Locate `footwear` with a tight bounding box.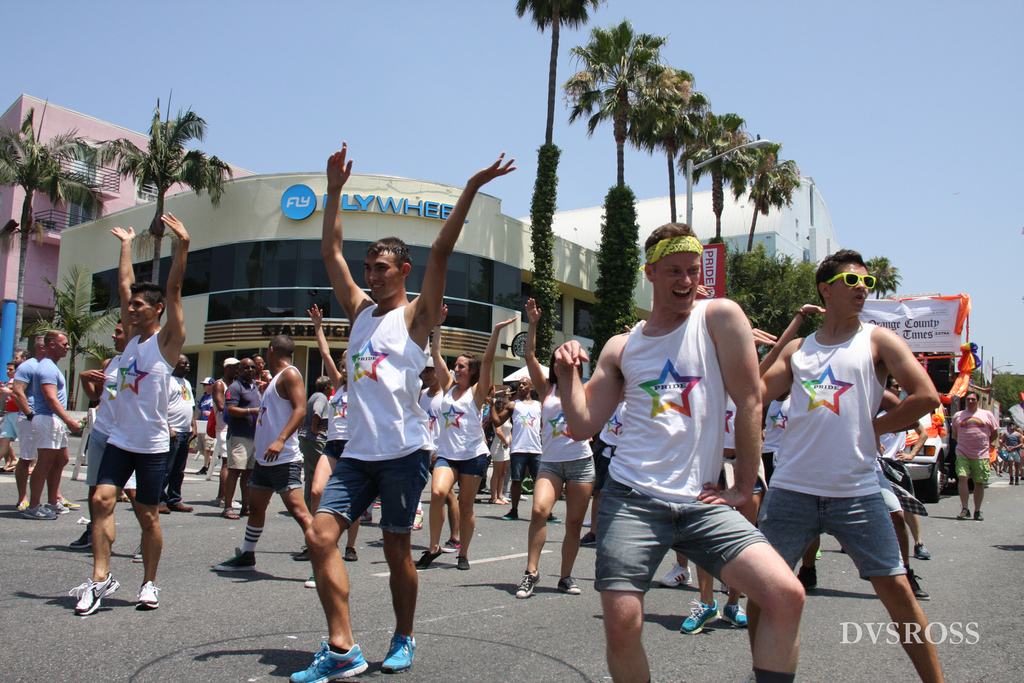
580:529:598:547.
